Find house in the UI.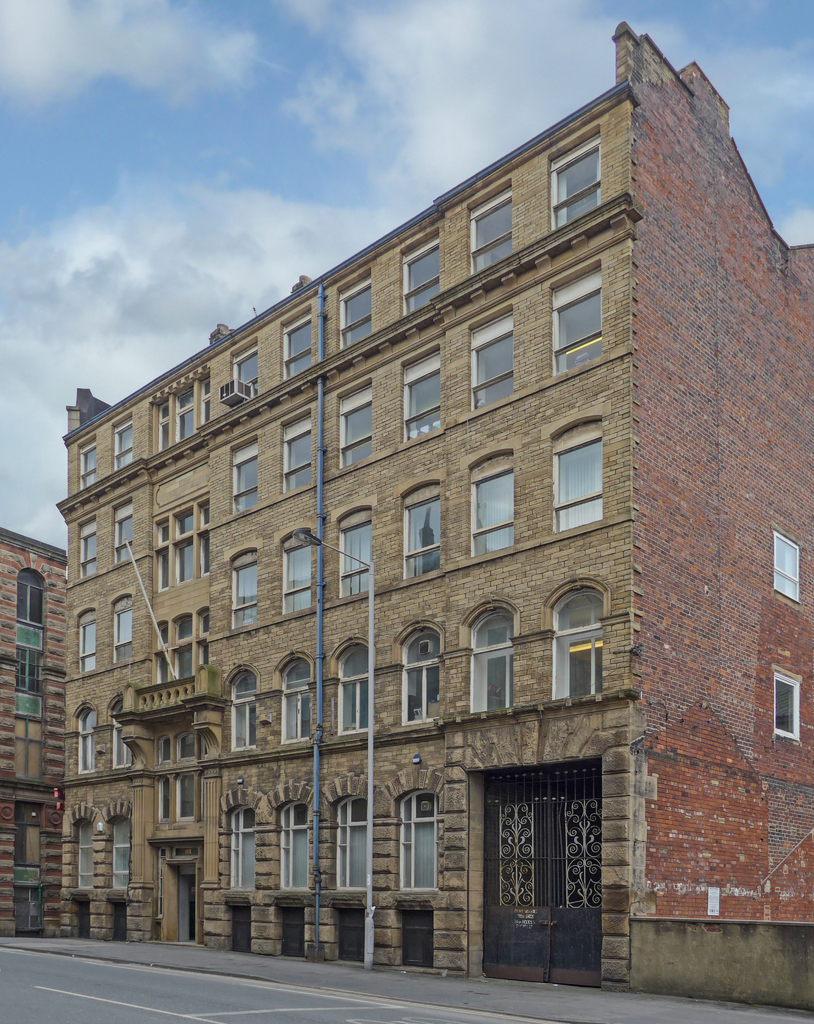
UI element at bbox(72, 22, 813, 1023).
